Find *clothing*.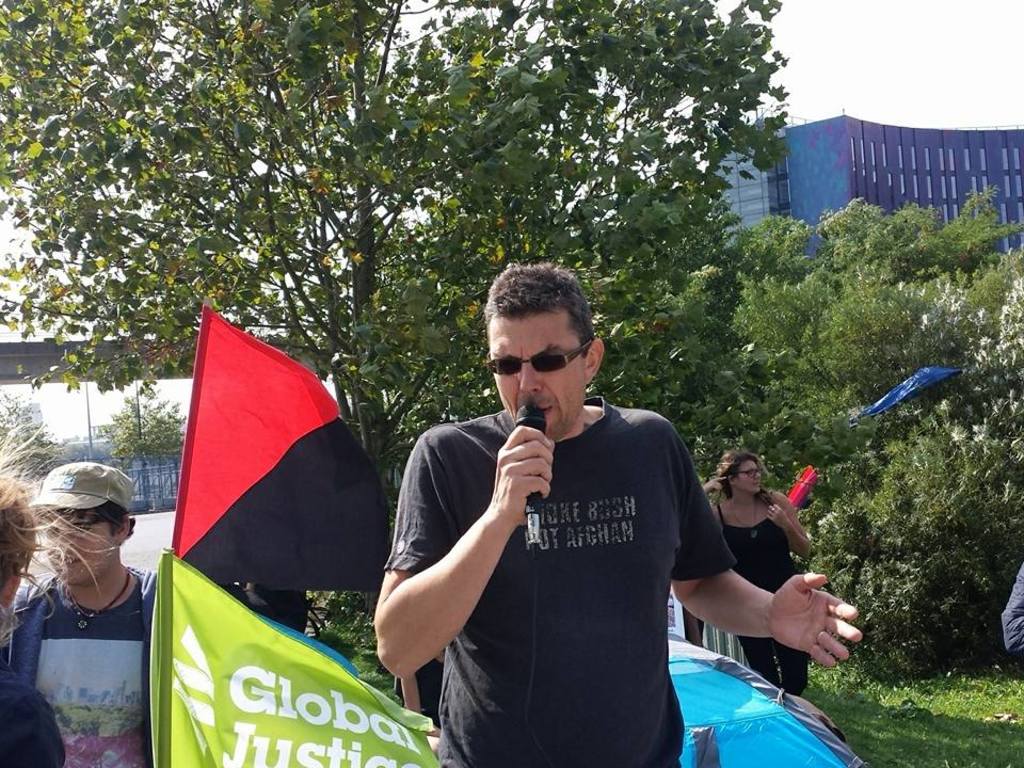
0,567,155,767.
